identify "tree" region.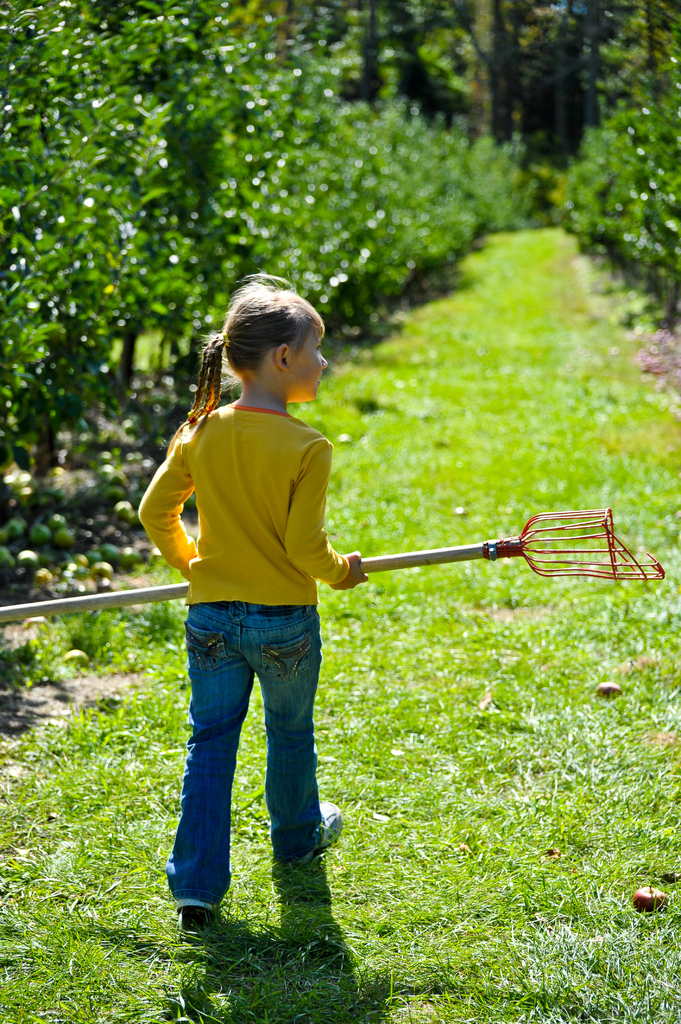
Region: rect(586, 0, 680, 154).
